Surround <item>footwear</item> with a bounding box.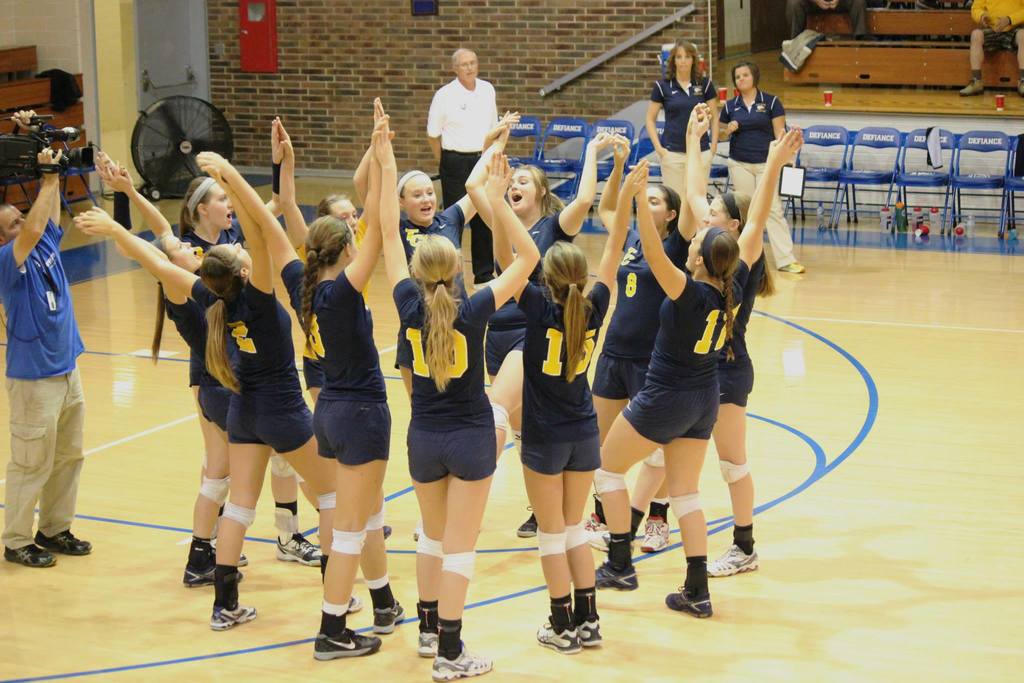
box(417, 630, 444, 656).
